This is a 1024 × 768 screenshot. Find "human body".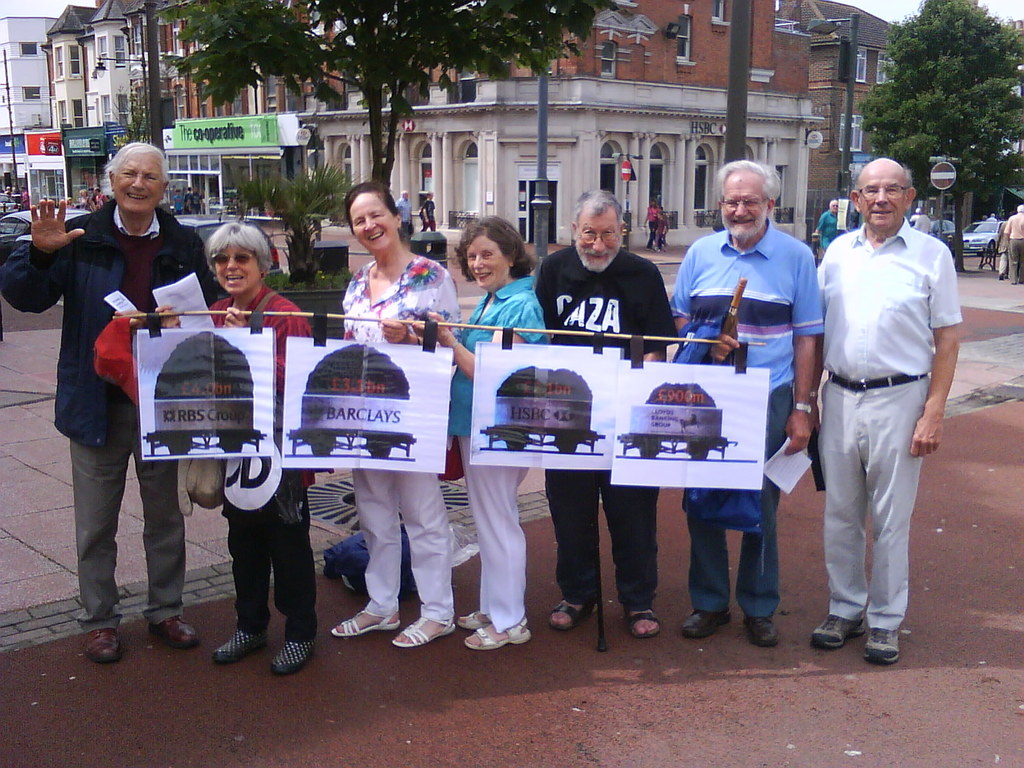
Bounding box: detection(805, 166, 950, 680).
